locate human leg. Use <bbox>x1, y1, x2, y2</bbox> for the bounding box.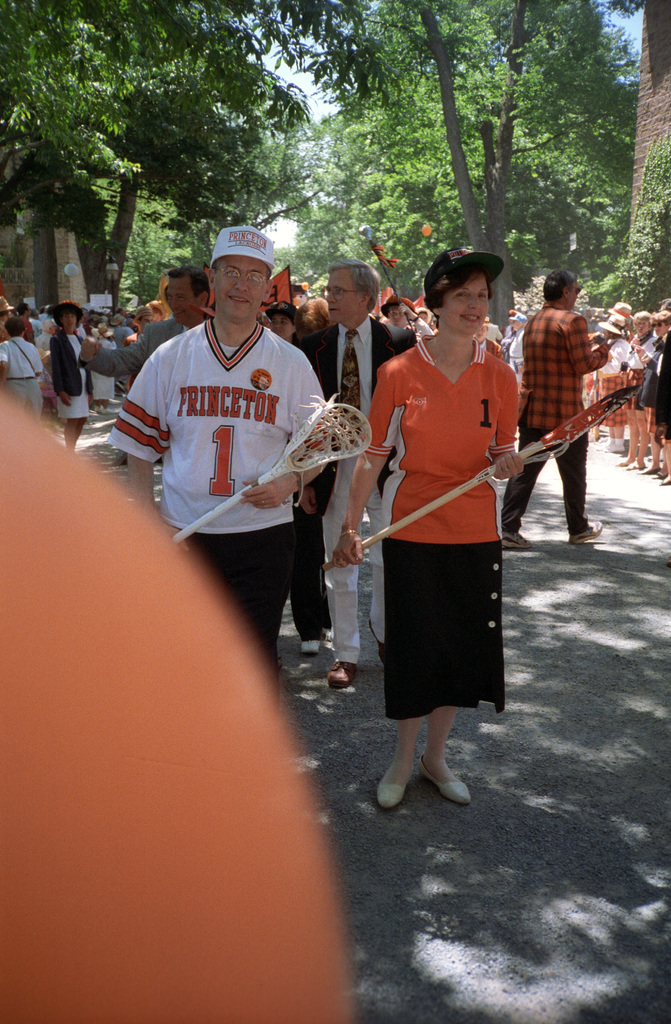
<bbox>367, 718, 419, 810</bbox>.
